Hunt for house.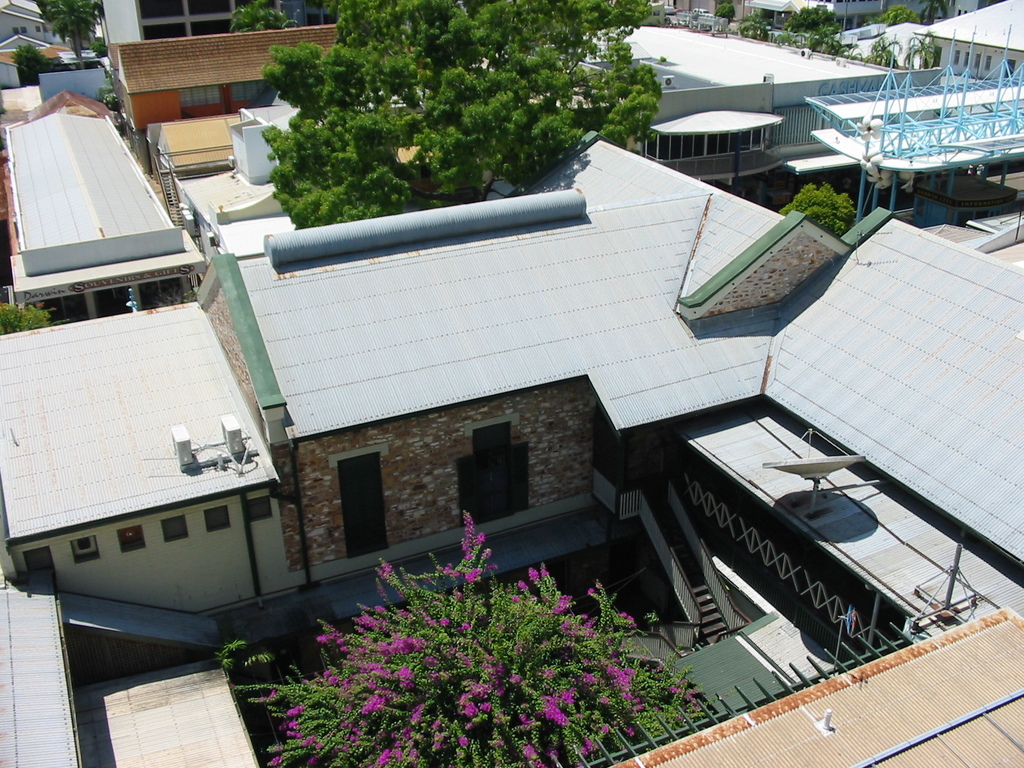
Hunted down at (113, 25, 339, 143).
